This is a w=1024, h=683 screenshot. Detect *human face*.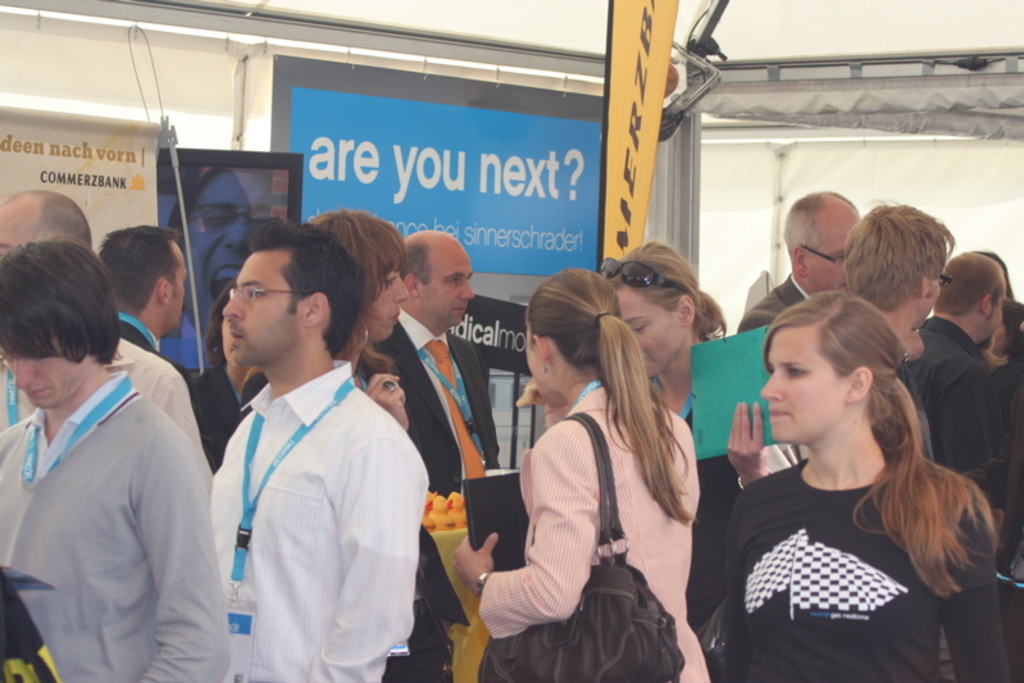
(374,267,414,345).
